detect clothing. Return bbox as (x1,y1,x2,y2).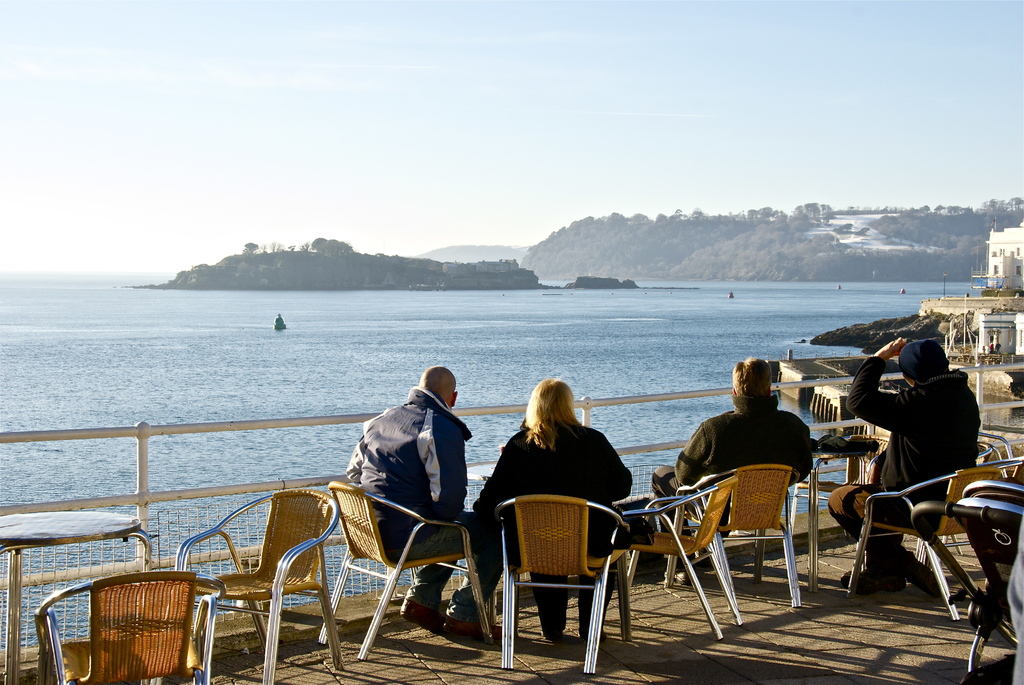
(477,422,632,624).
